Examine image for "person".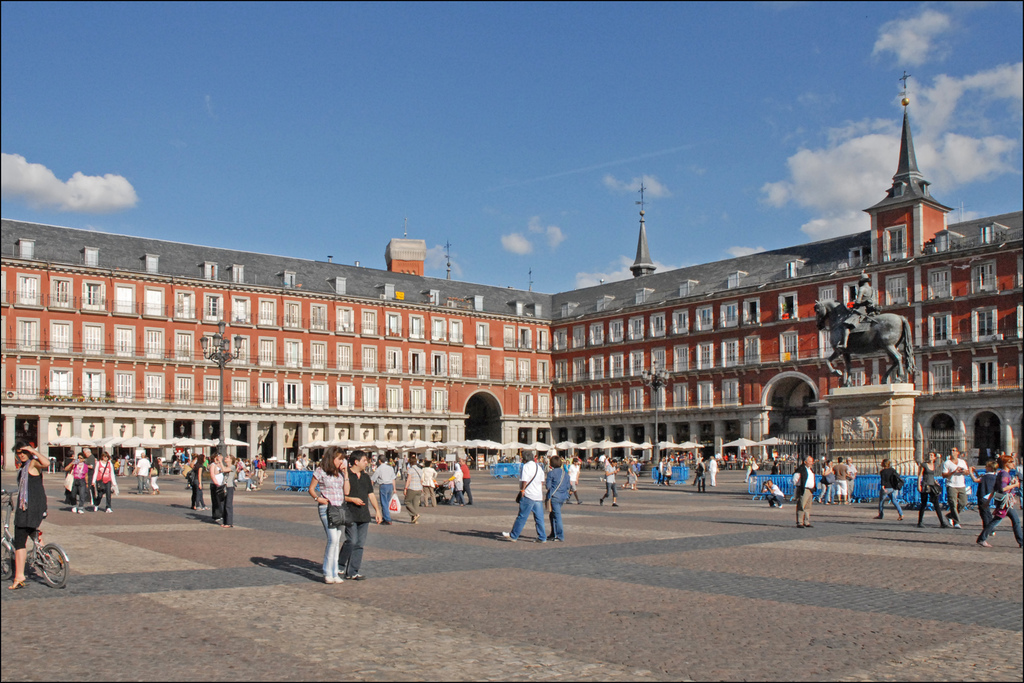
Examination result: bbox=(131, 453, 149, 495).
